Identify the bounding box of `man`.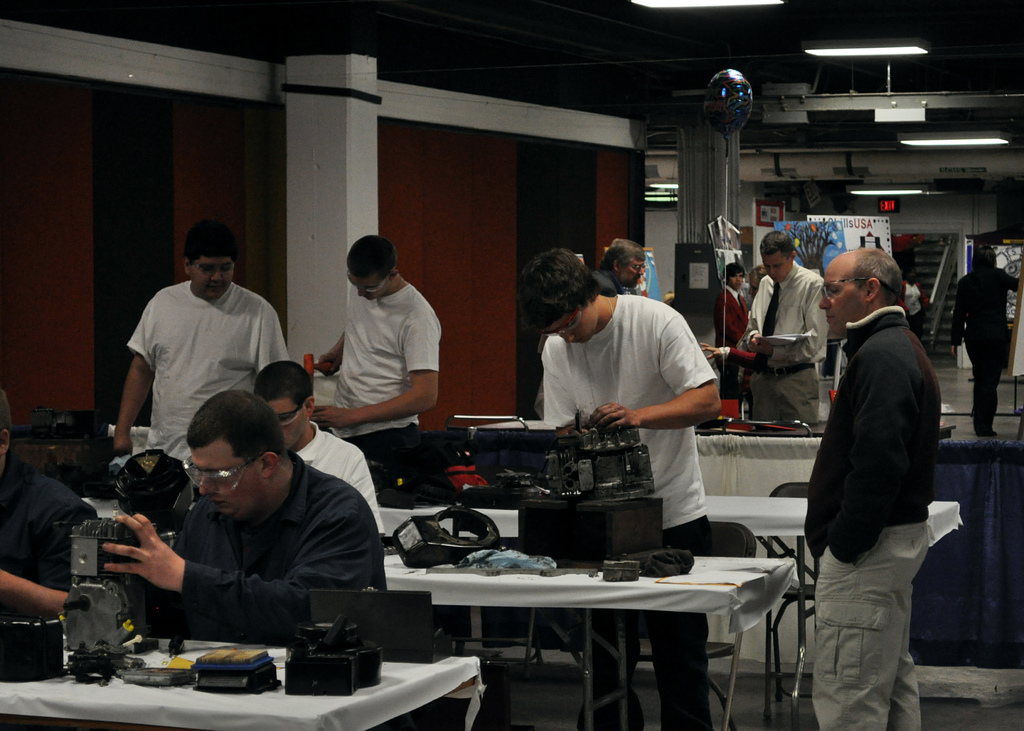
{"x1": 106, "y1": 218, "x2": 294, "y2": 470}.
